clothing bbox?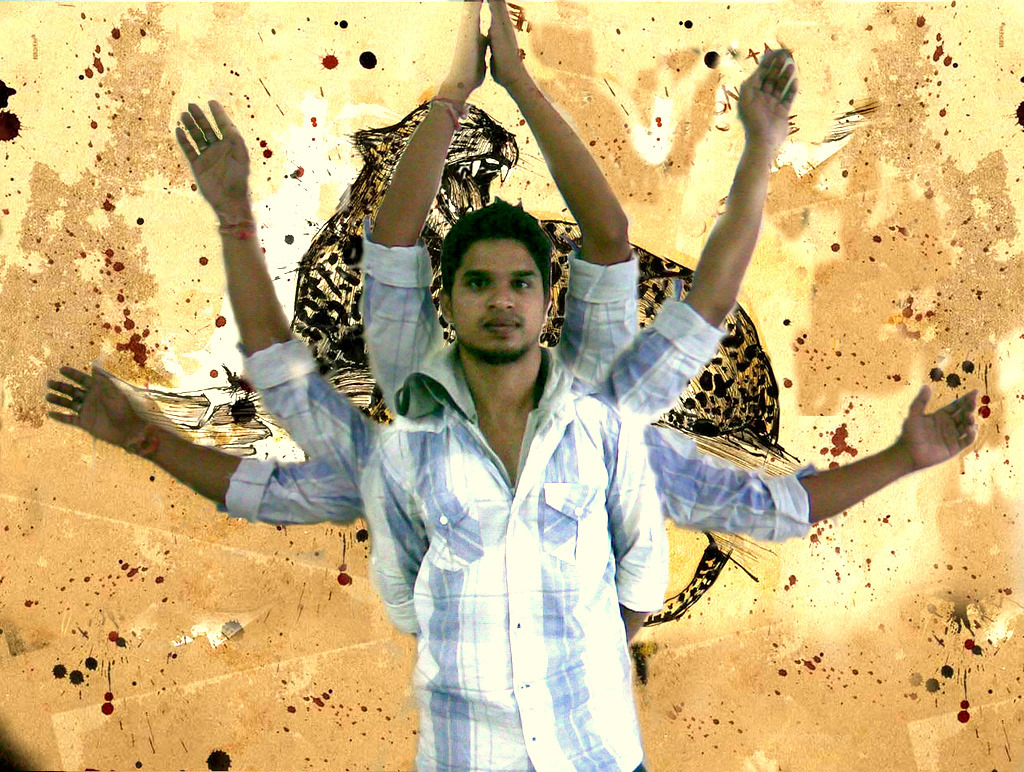
<box>364,234,448,423</box>
